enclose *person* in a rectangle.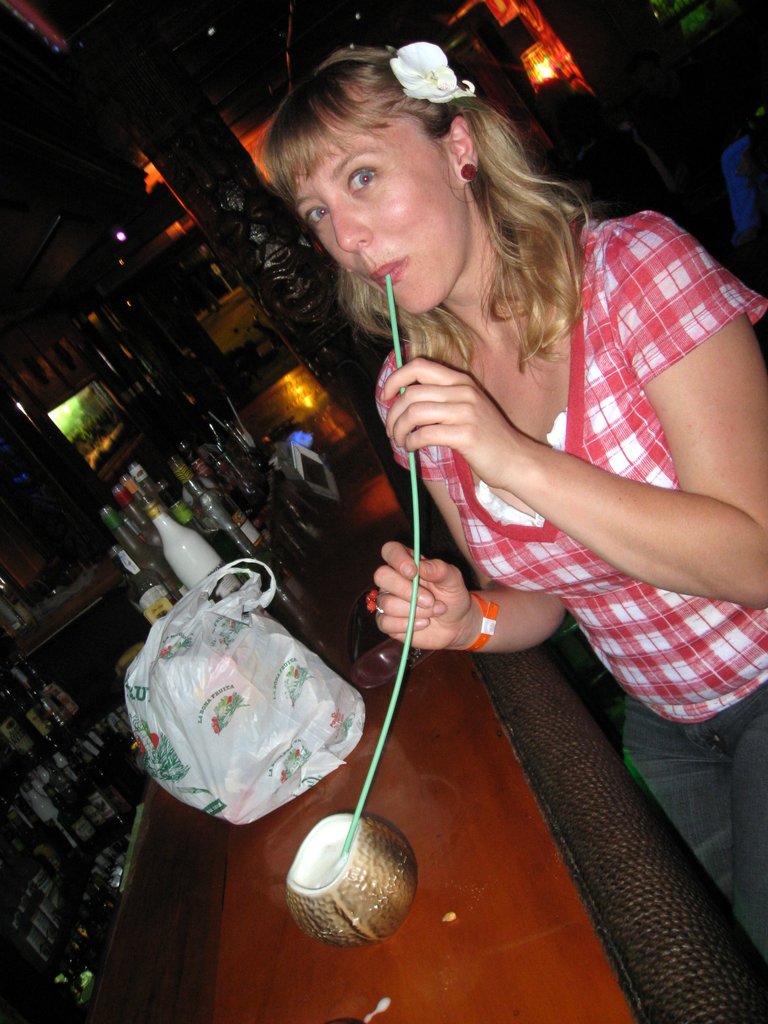
{"left": 260, "top": 45, "right": 767, "bottom": 966}.
